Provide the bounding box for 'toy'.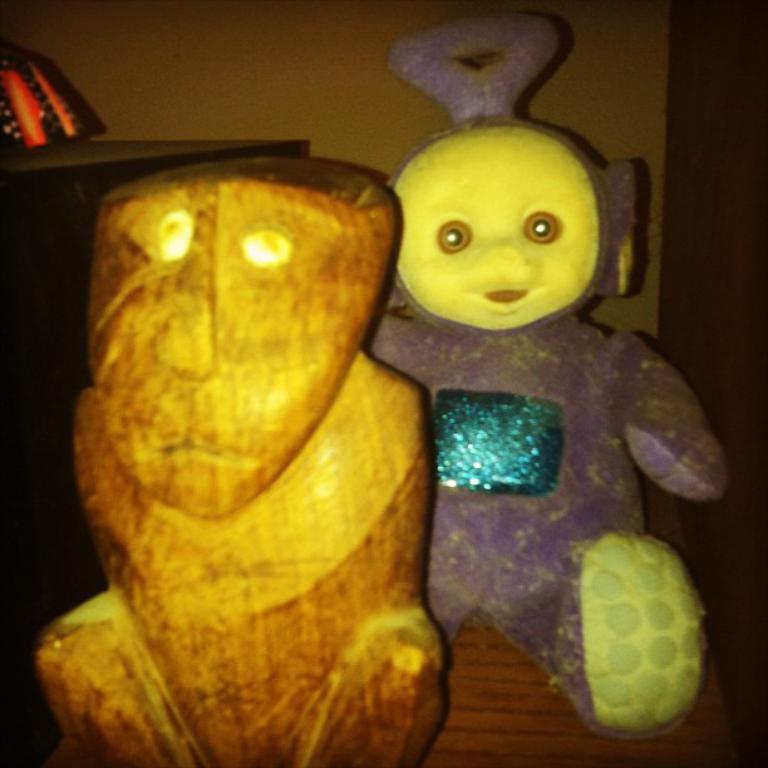
rect(387, 108, 709, 758).
